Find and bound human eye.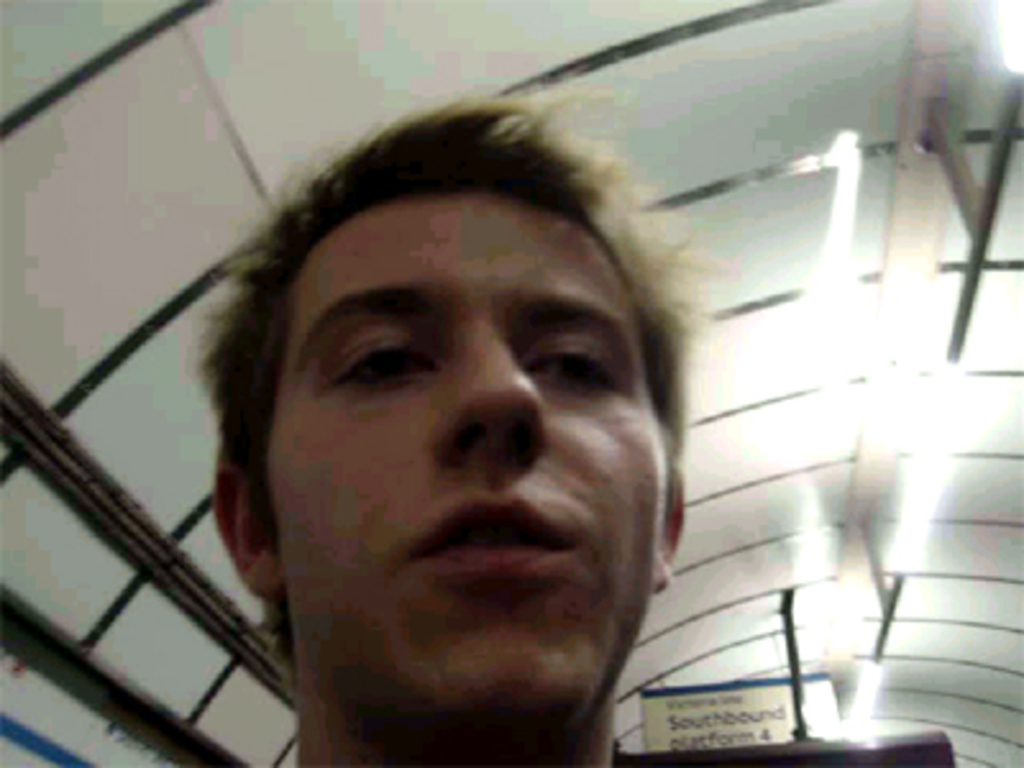
Bound: <bbox>315, 315, 451, 397</bbox>.
